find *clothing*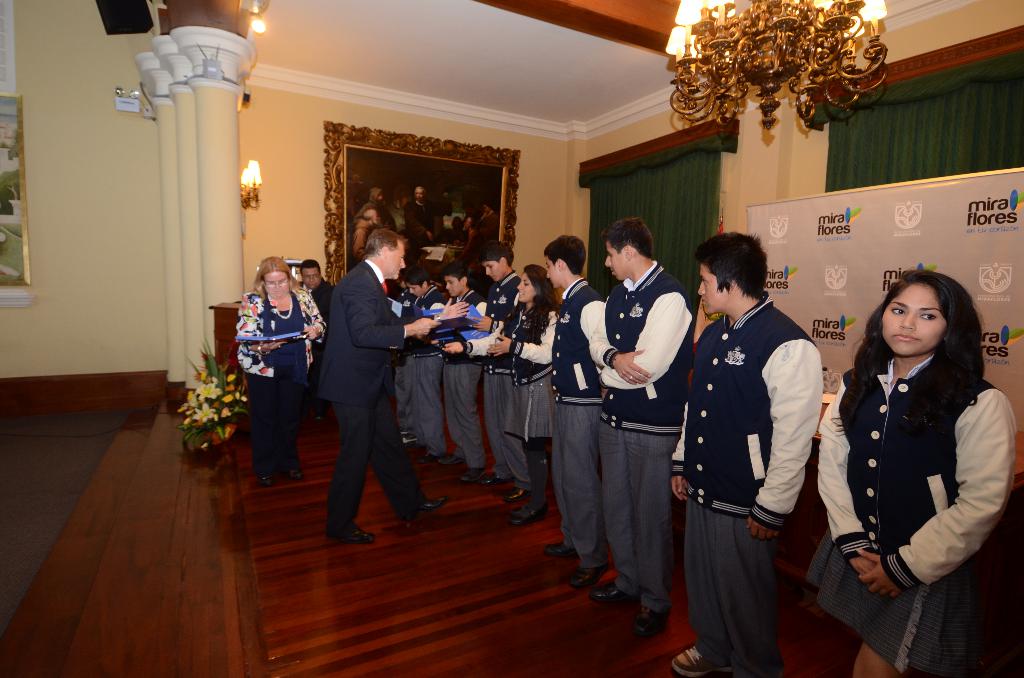
x1=330, y1=257, x2=435, y2=527
